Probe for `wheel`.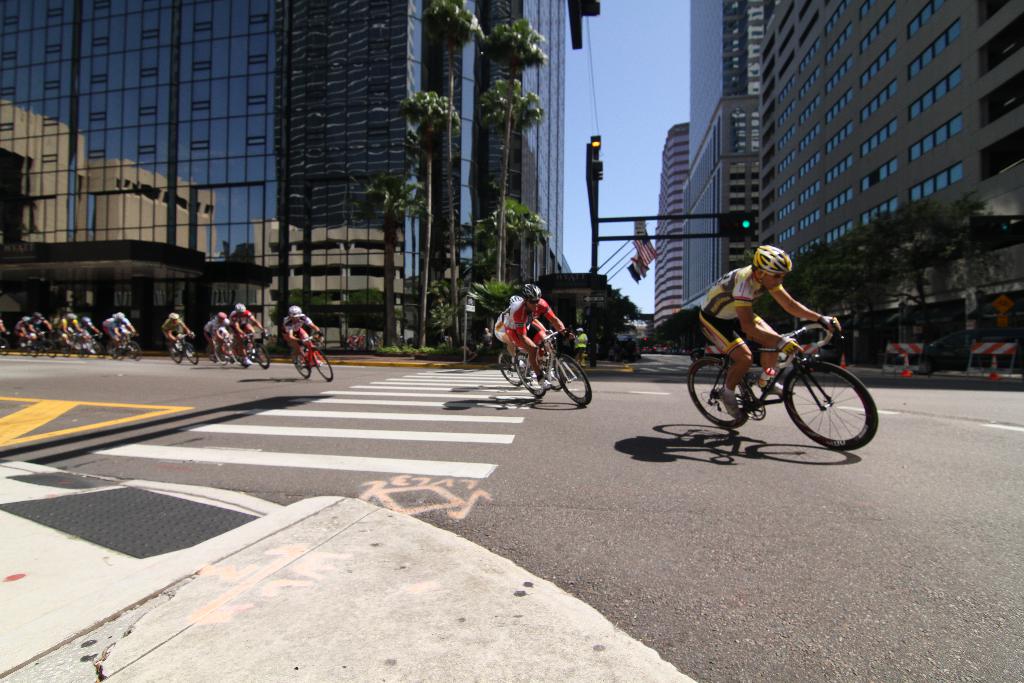
Probe result: <box>60,336,70,358</box>.
